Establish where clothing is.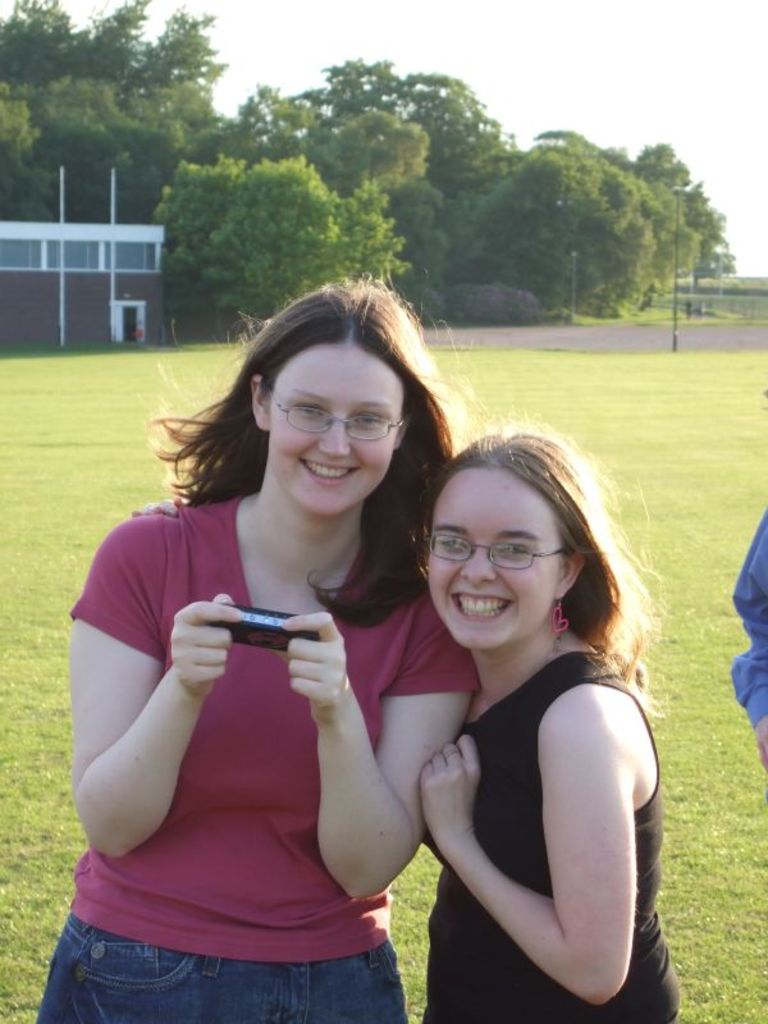
Established at 422:652:682:1023.
